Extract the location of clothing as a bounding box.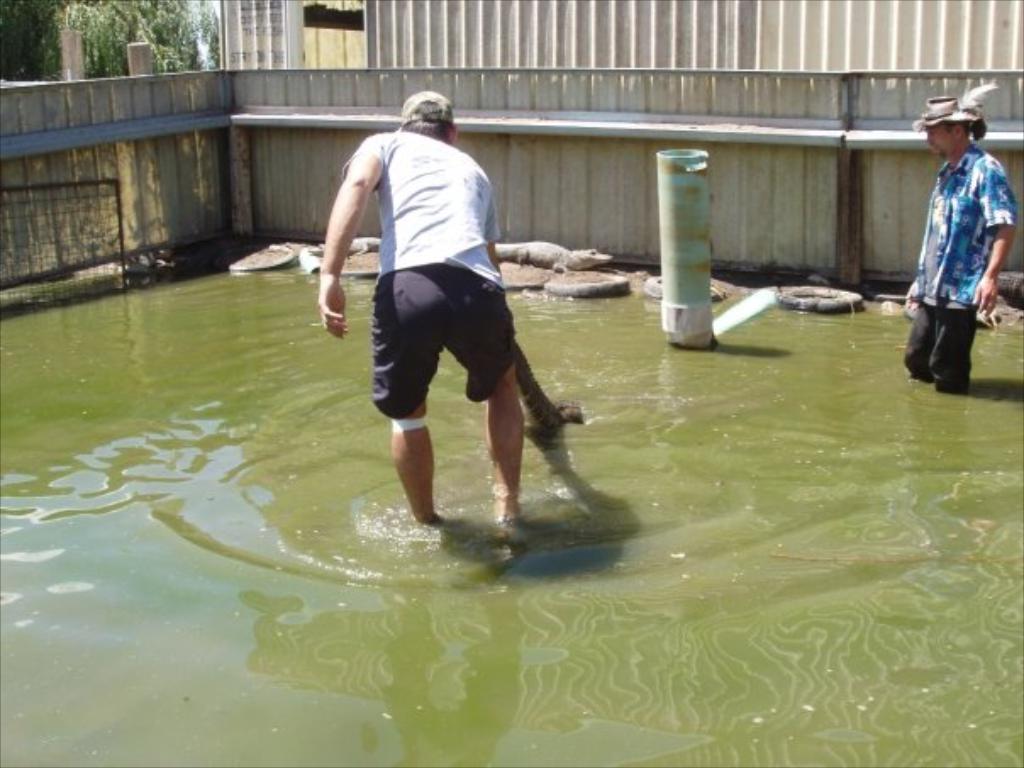
bbox=(907, 83, 1012, 380).
